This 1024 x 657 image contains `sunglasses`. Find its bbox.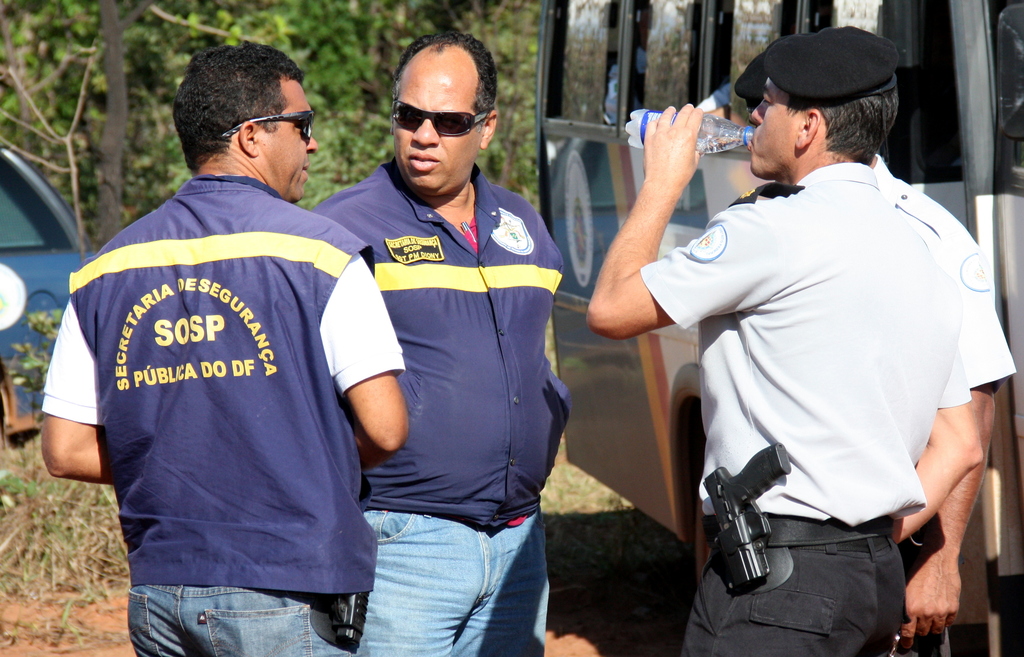
216 108 317 145.
